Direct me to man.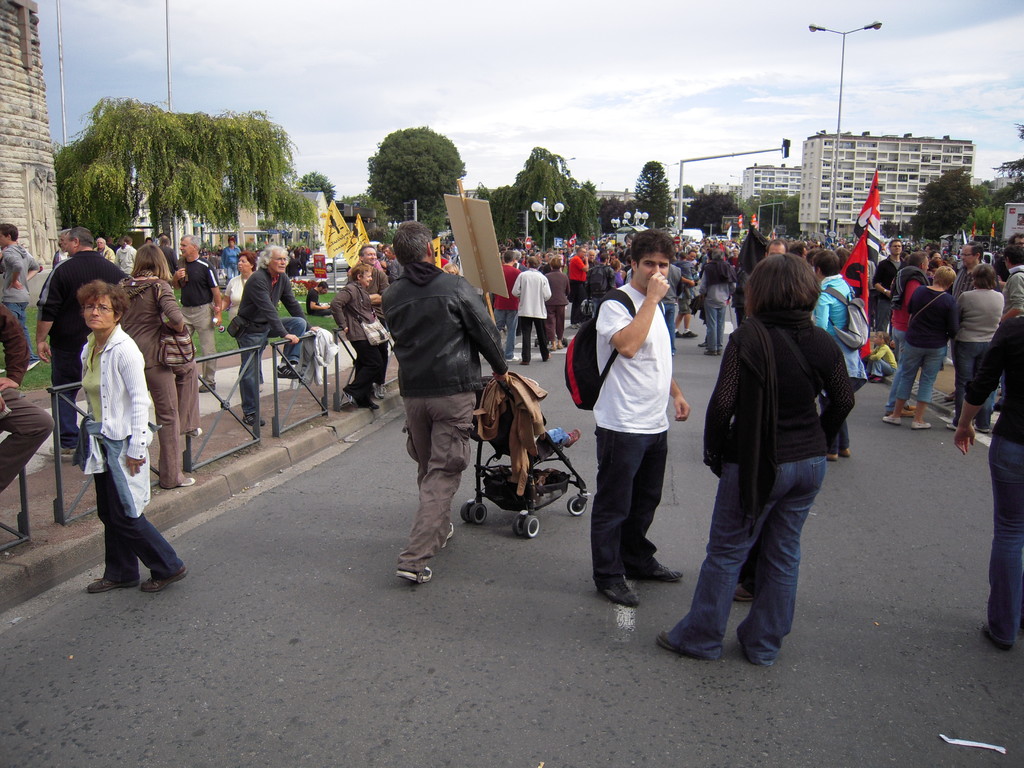
Direction: rect(376, 220, 505, 590).
